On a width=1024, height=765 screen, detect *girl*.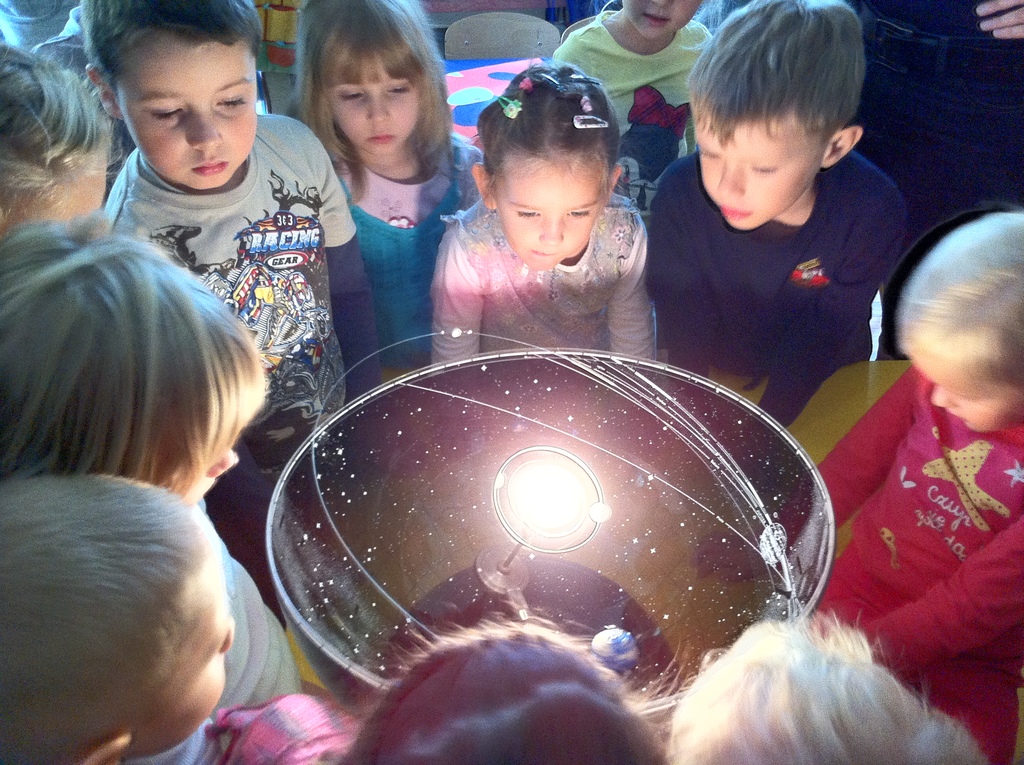
locate(291, 0, 498, 389).
